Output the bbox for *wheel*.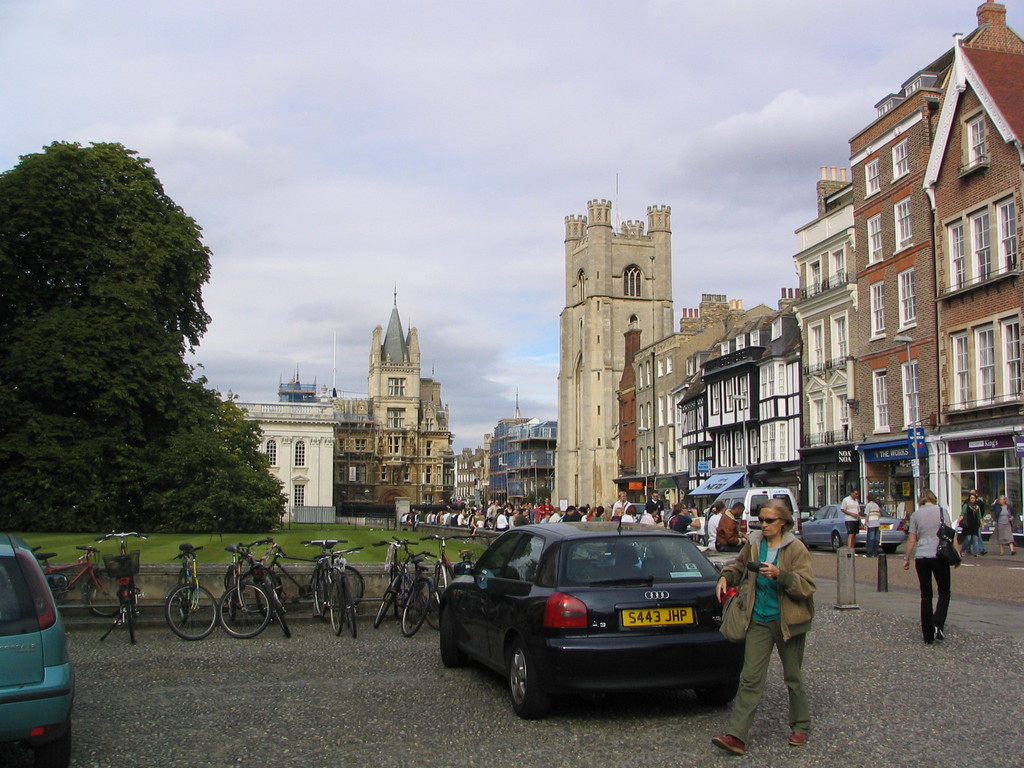
l=123, t=589, r=136, b=645.
